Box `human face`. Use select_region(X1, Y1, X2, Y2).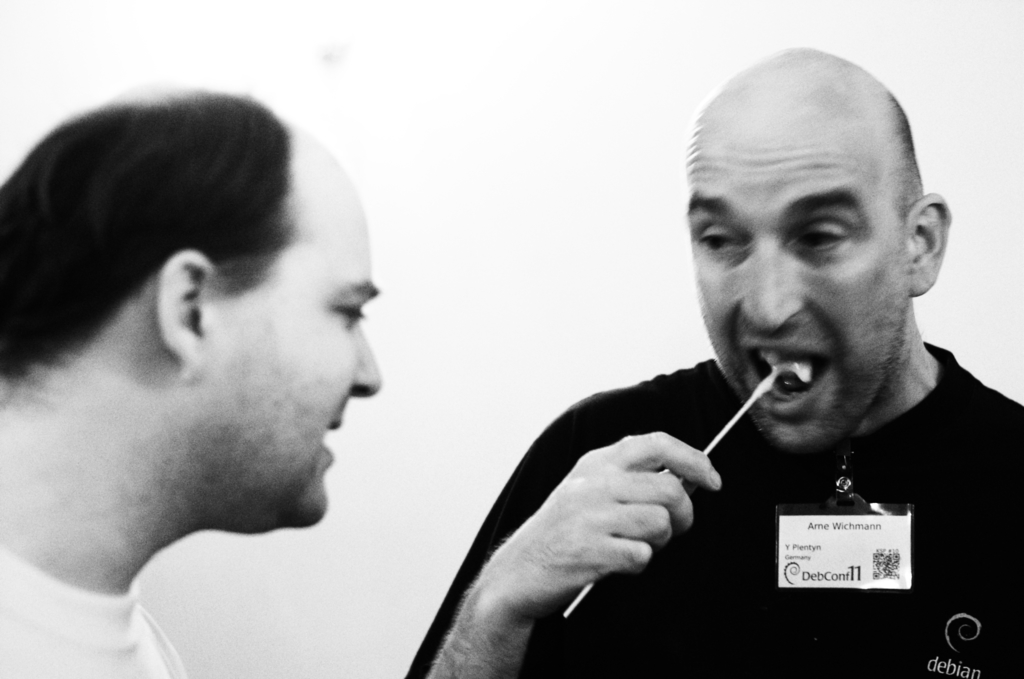
select_region(684, 94, 904, 448).
